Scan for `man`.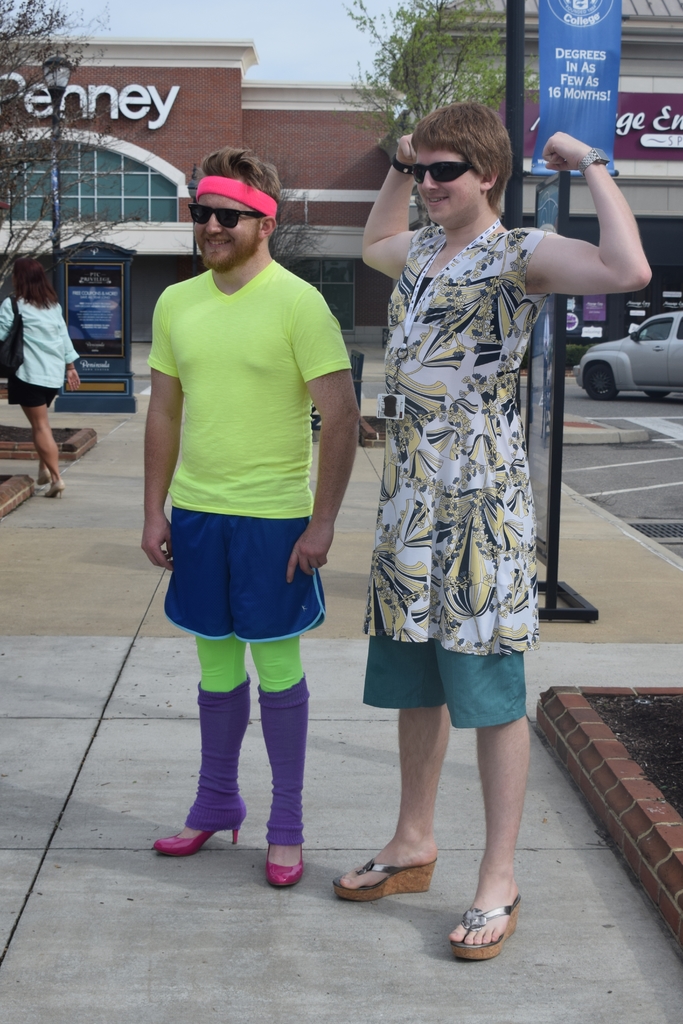
Scan result: (134, 136, 368, 899).
